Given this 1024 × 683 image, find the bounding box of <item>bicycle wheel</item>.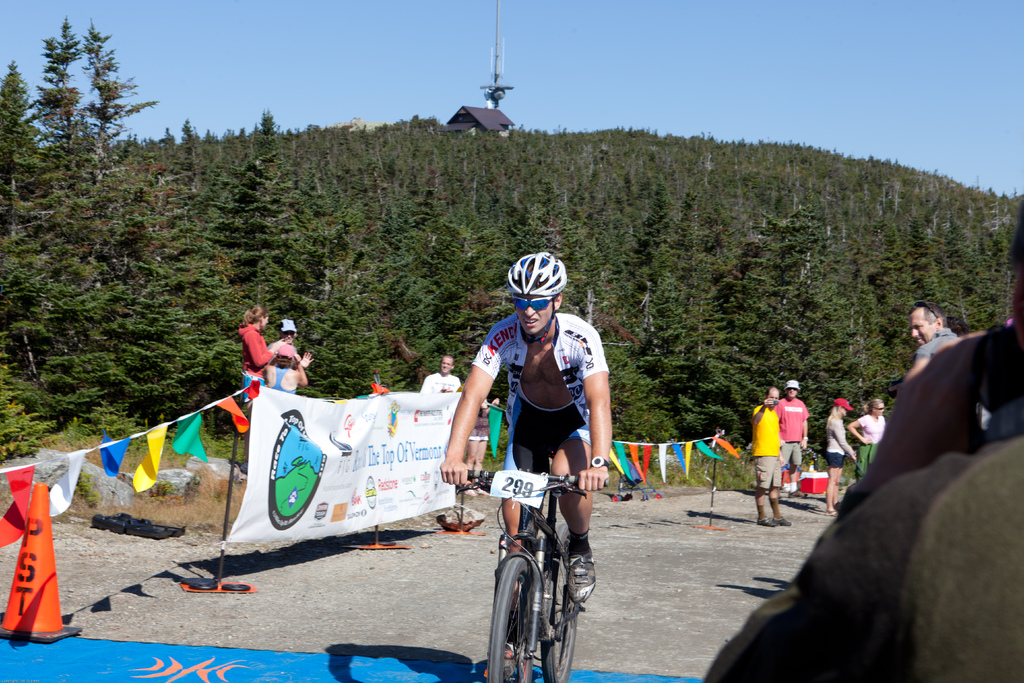
bbox(538, 520, 580, 682).
